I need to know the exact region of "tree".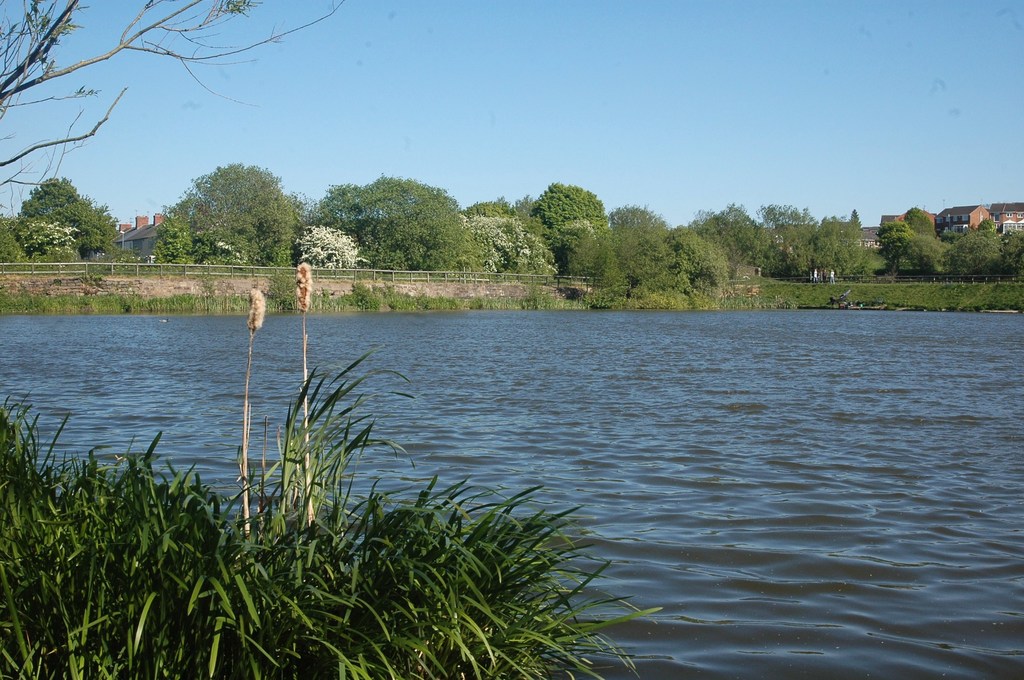
Region: <box>154,149,294,264</box>.
